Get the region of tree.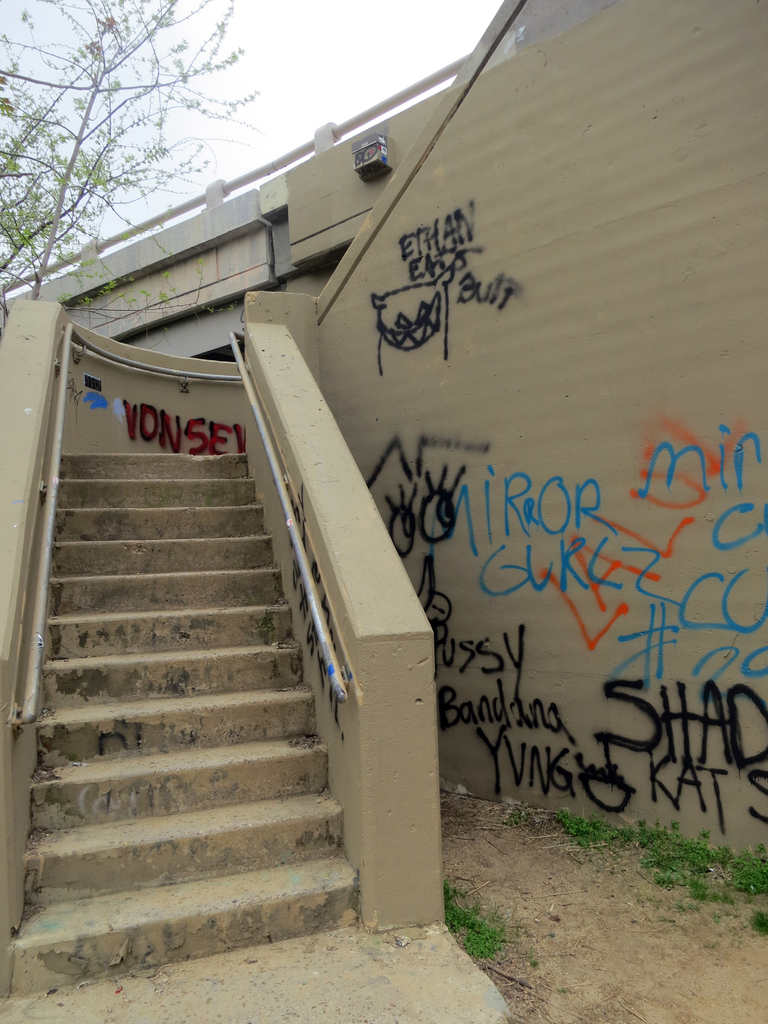
14, 13, 322, 342.
